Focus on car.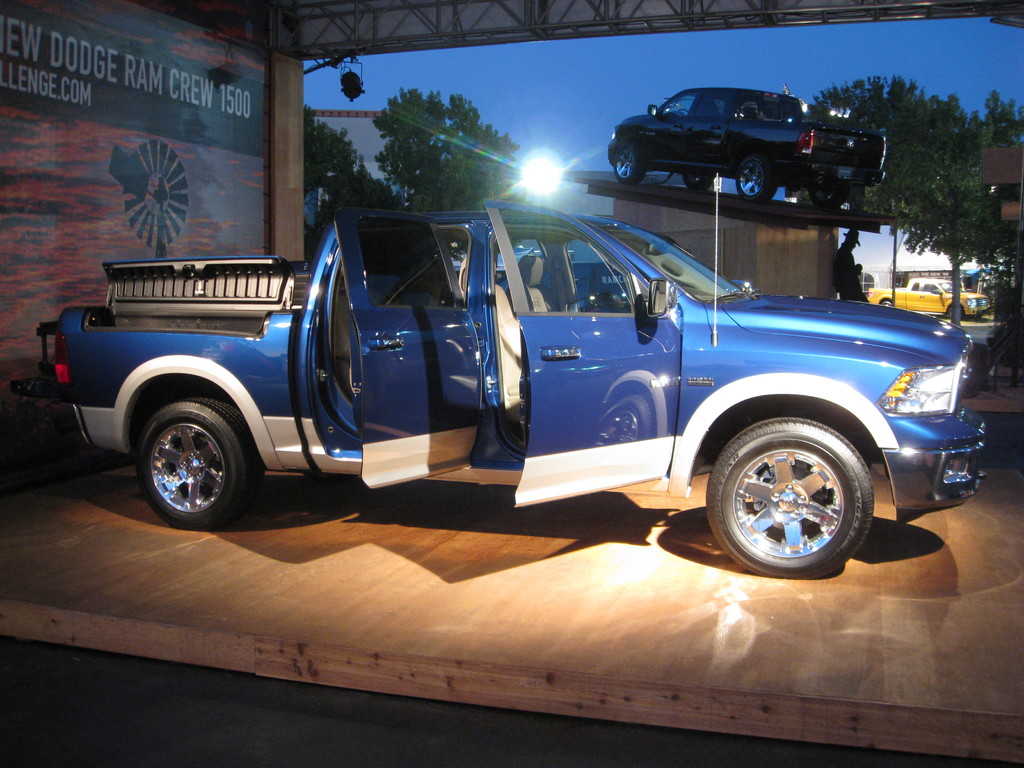
Focused at bbox(602, 76, 876, 221).
